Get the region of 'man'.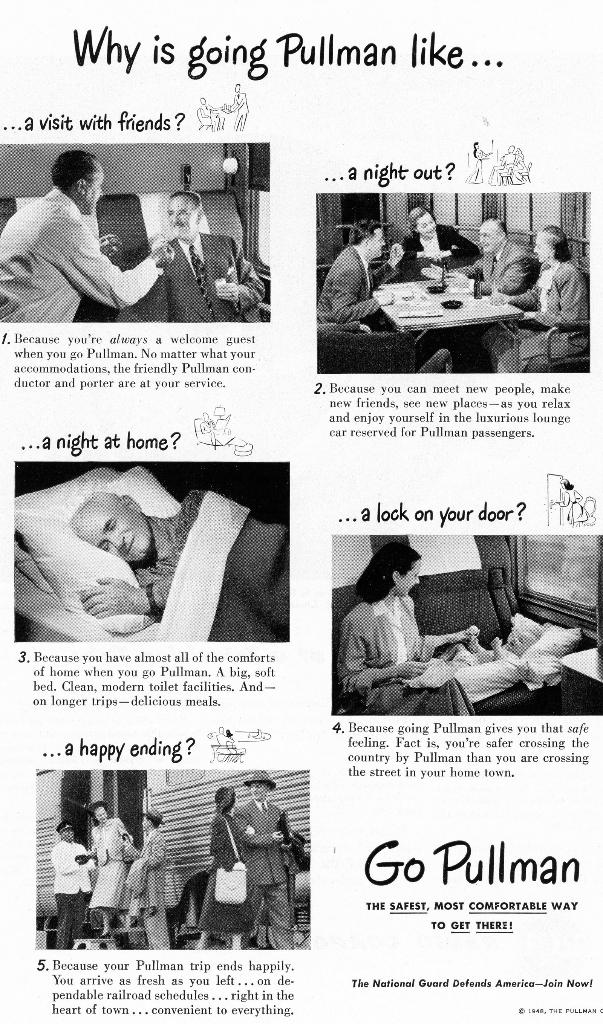
{"left": 149, "top": 191, "right": 262, "bottom": 319}.
